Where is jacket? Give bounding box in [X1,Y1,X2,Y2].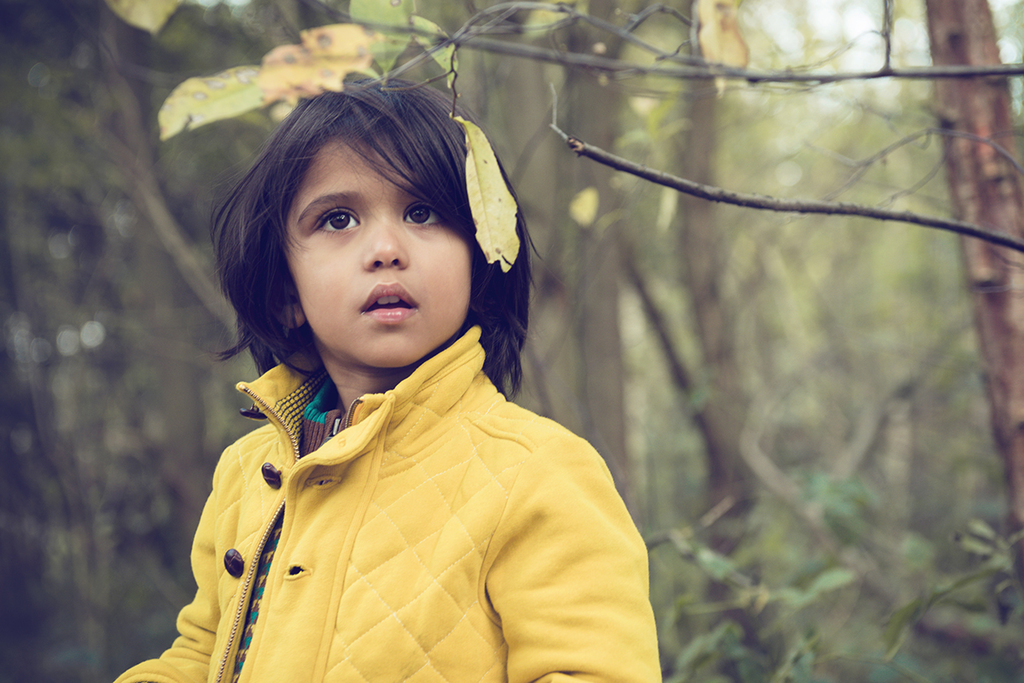
[136,280,655,681].
